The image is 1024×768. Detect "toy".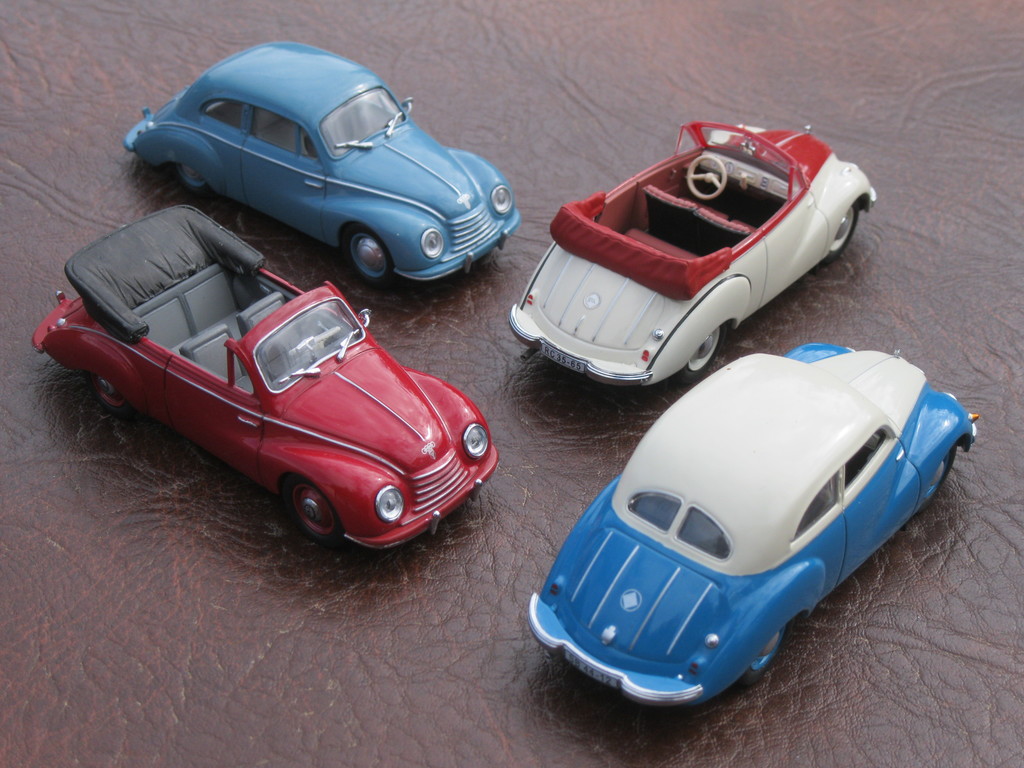
Detection: <box>33,204,504,556</box>.
